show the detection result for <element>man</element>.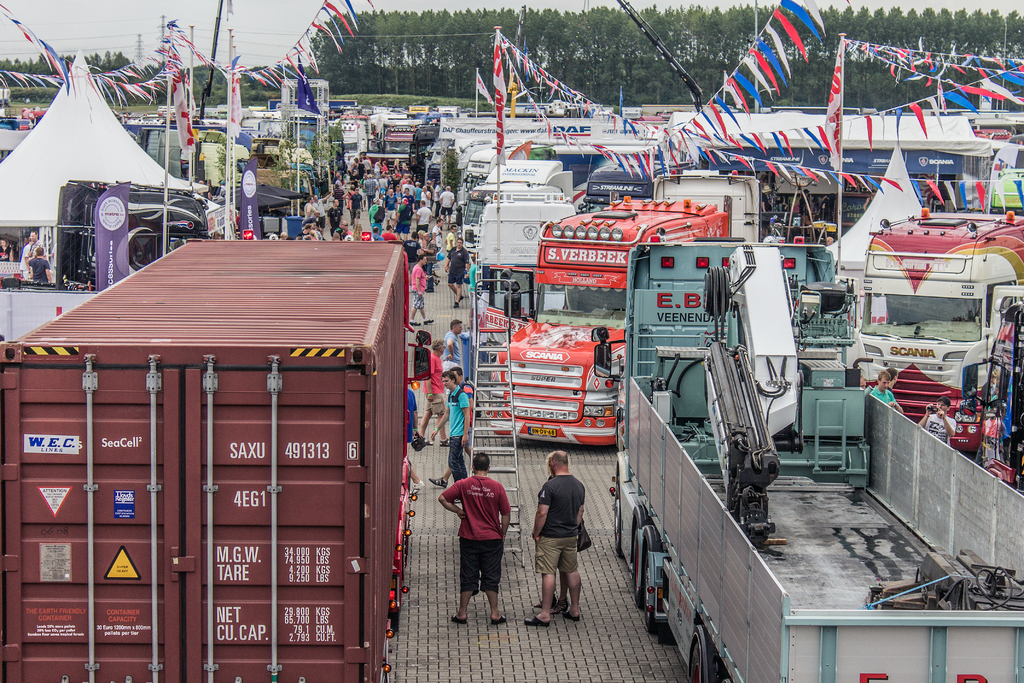
(x1=417, y1=186, x2=436, y2=220).
